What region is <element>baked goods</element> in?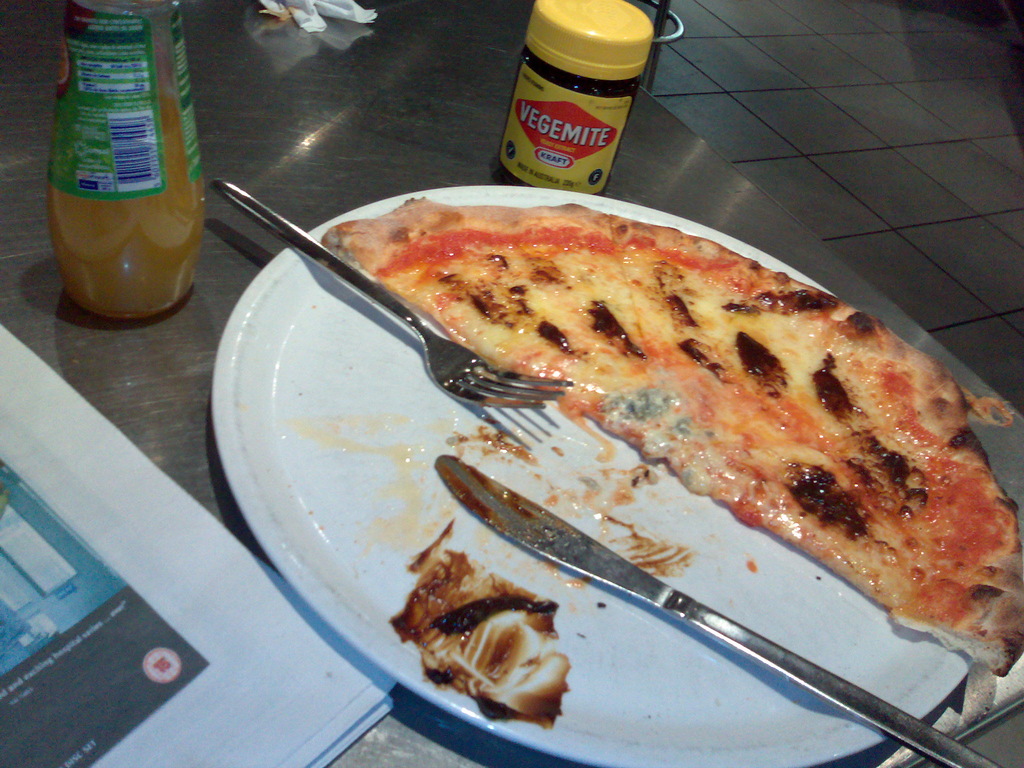
388 531 561 730.
